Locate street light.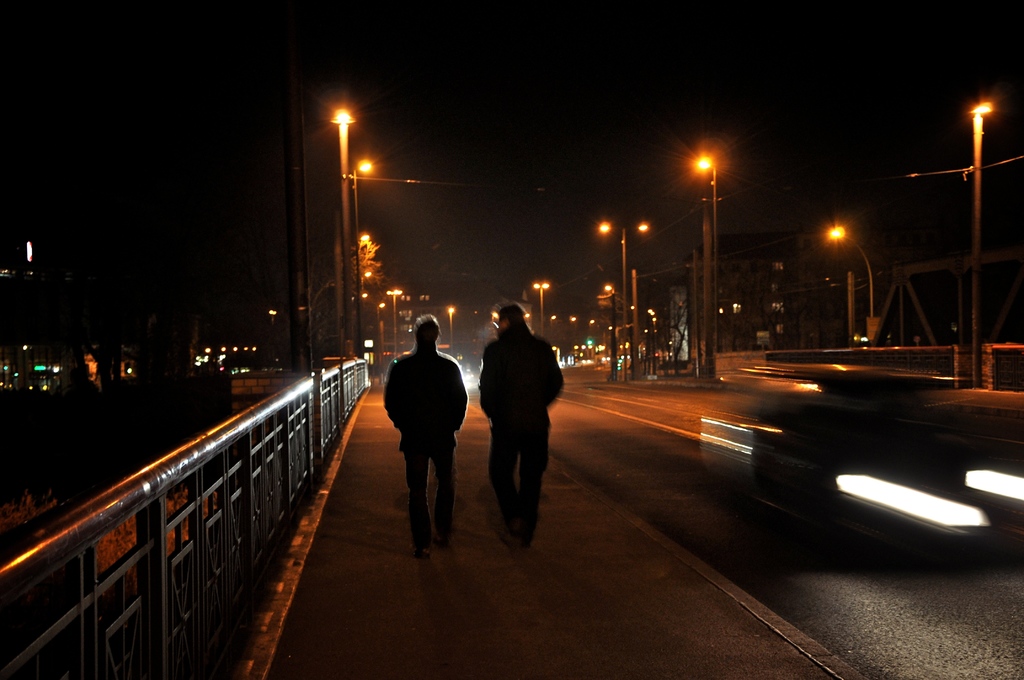
Bounding box: (820,229,879,341).
